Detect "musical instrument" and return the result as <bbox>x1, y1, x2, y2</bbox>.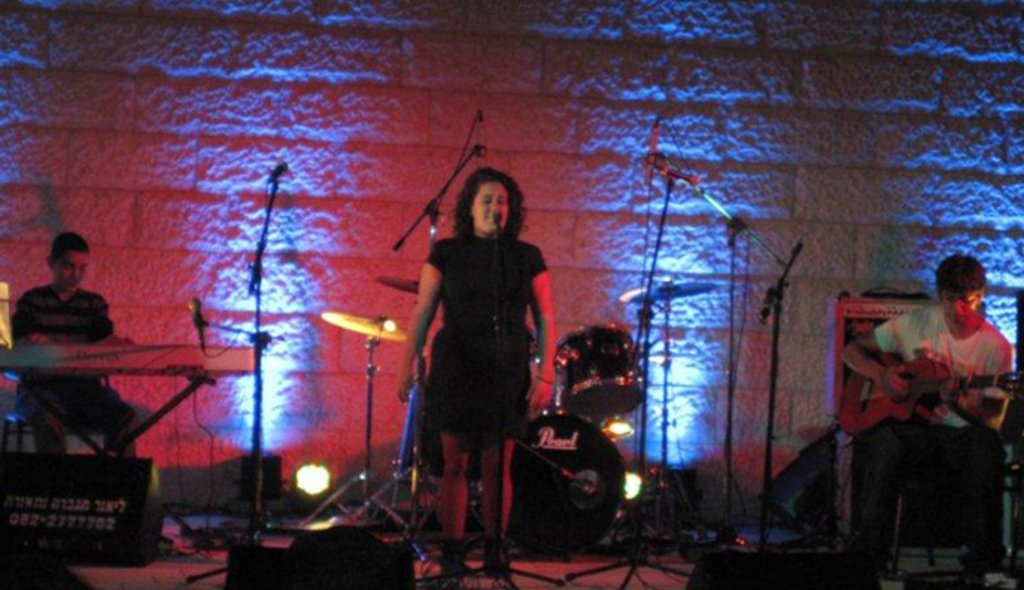
<bbox>0, 334, 262, 378</bbox>.
